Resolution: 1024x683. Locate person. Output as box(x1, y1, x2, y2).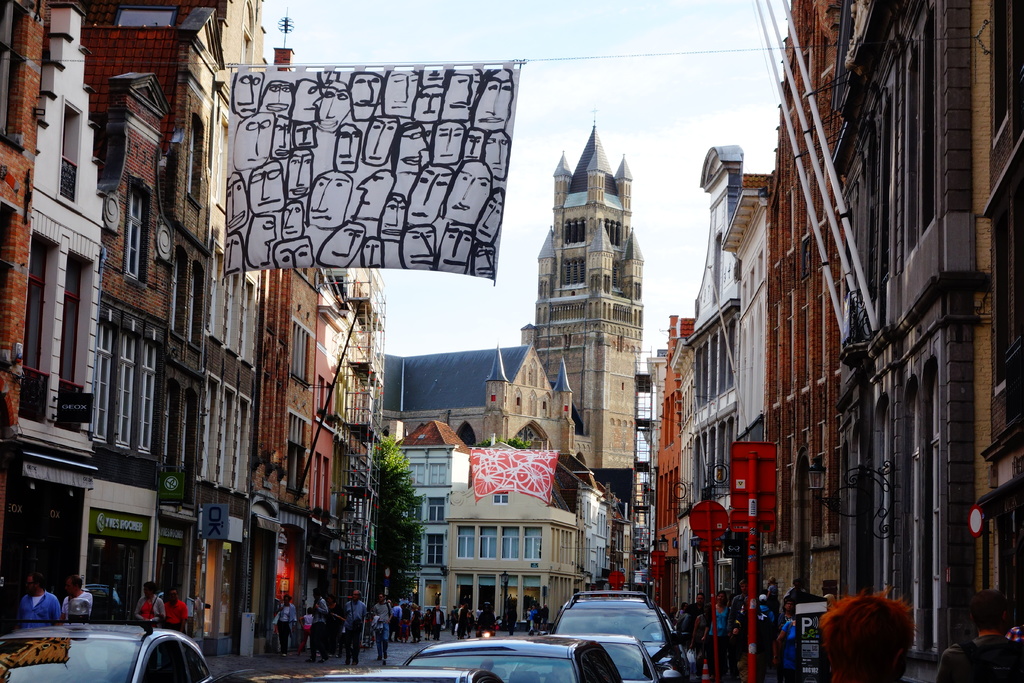
box(446, 602, 452, 631).
